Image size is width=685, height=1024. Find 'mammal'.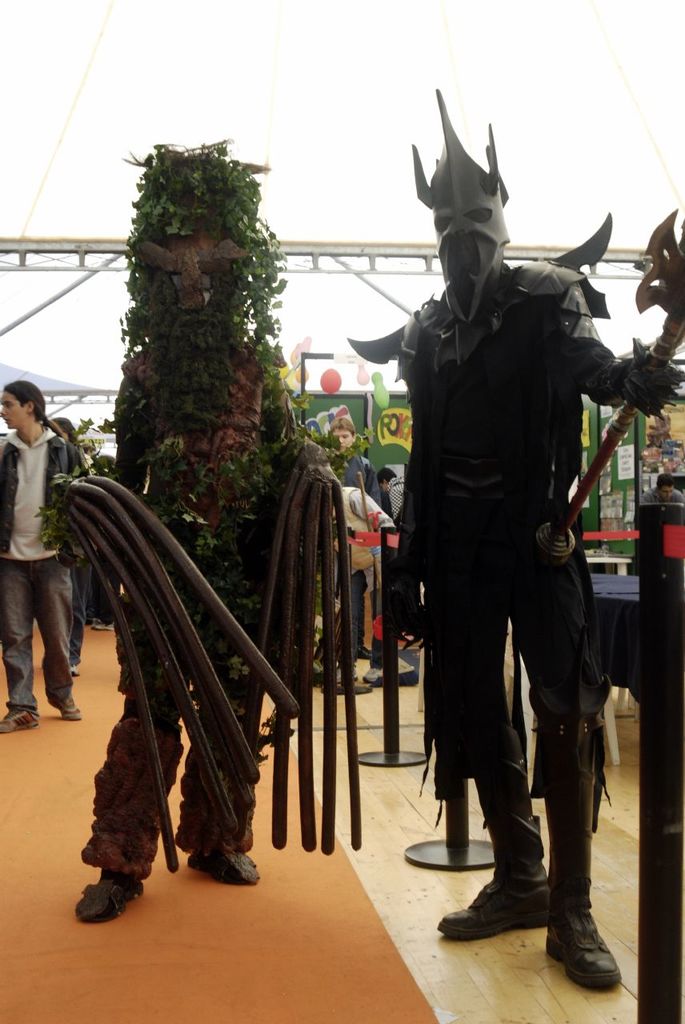
[x1=0, y1=381, x2=78, y2=735].
